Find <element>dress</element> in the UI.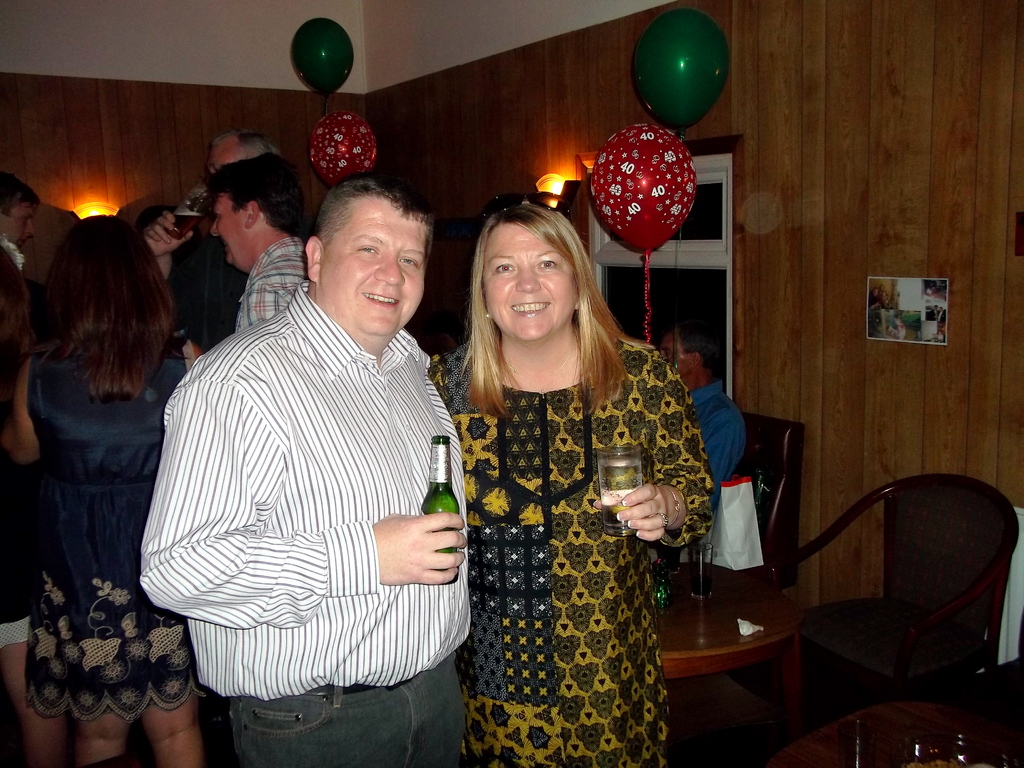
UI element at [x1=421, y1=338, x2=719, y2=767].
